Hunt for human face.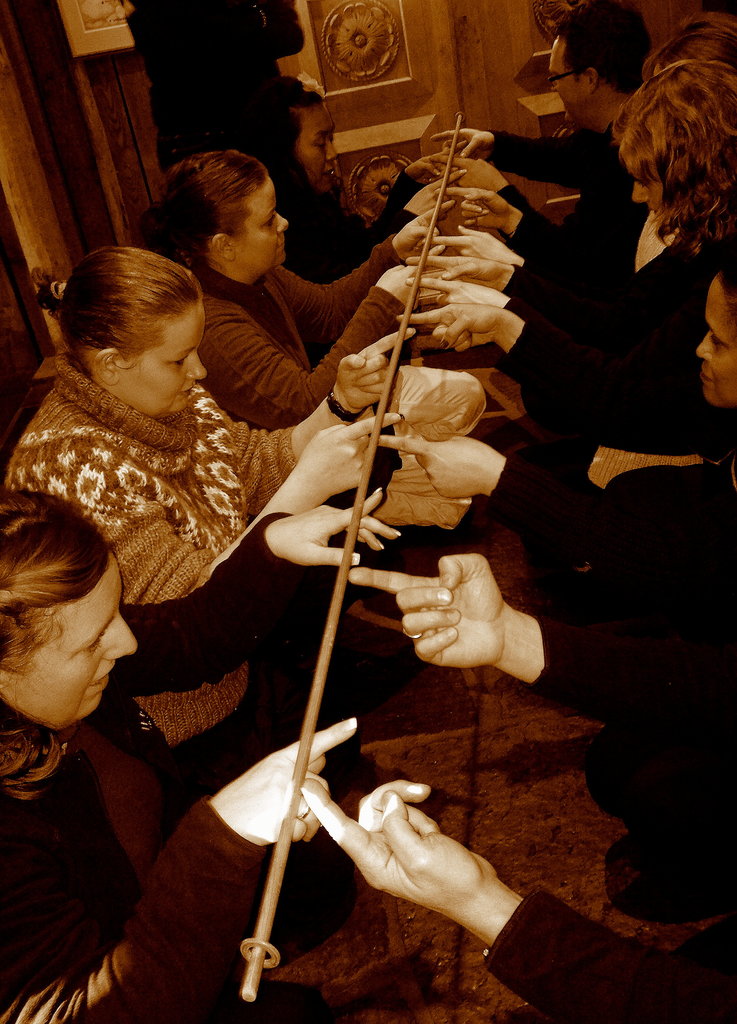
Hunted down at (236, 175, 289, 269).
